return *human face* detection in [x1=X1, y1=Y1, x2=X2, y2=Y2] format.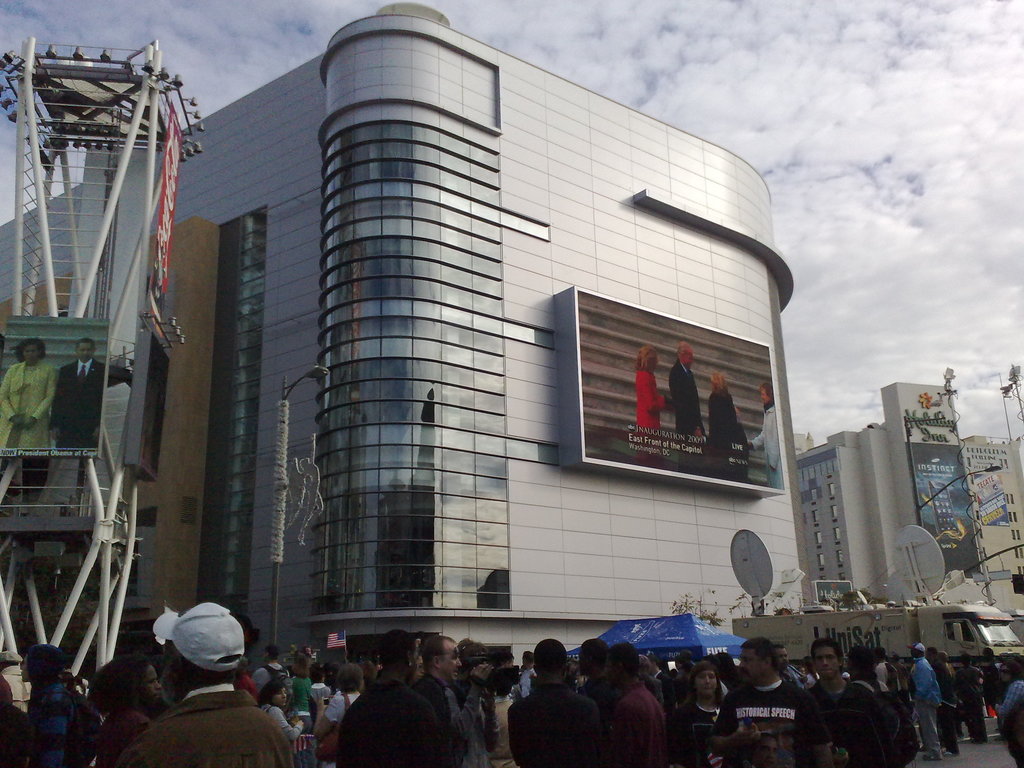
[x1=79, y1=342, x2=91, y2=358].
